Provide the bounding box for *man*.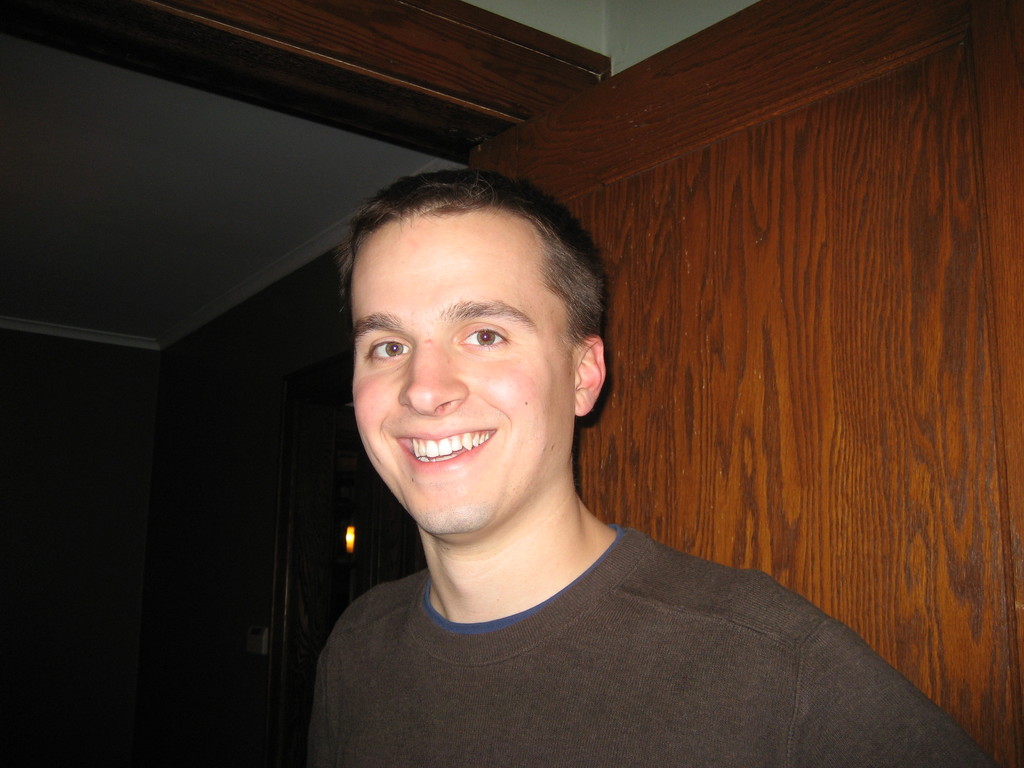
271, 145, 921, 757.
